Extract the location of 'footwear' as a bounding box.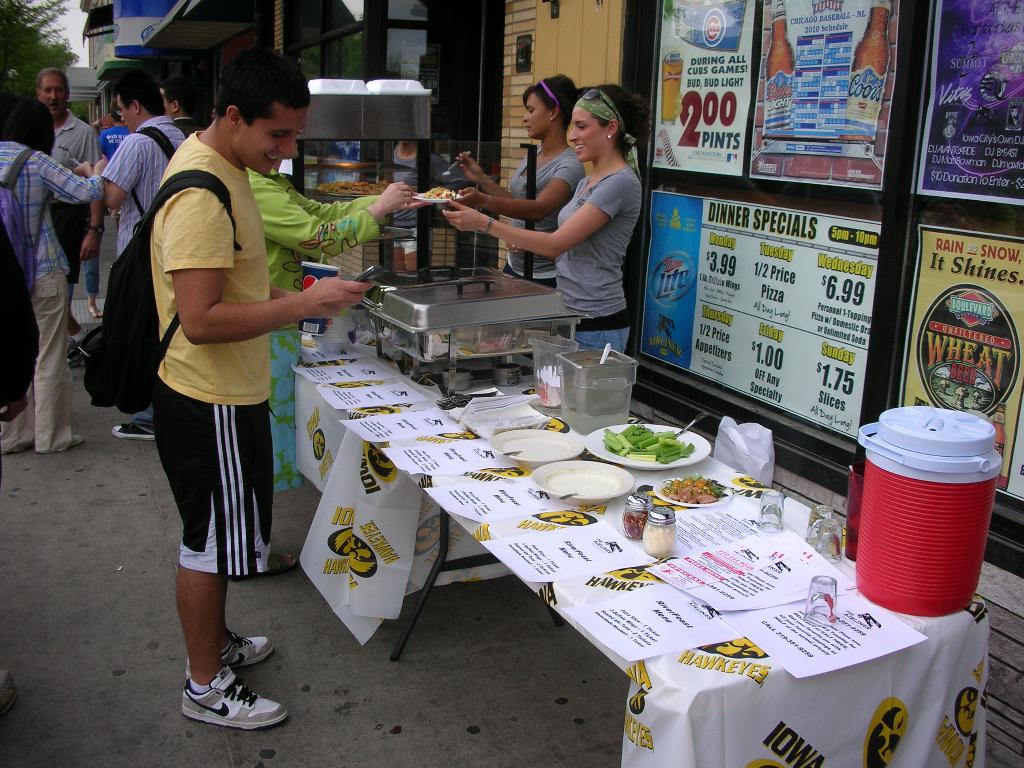
rect(228, 549, 301, 580).
